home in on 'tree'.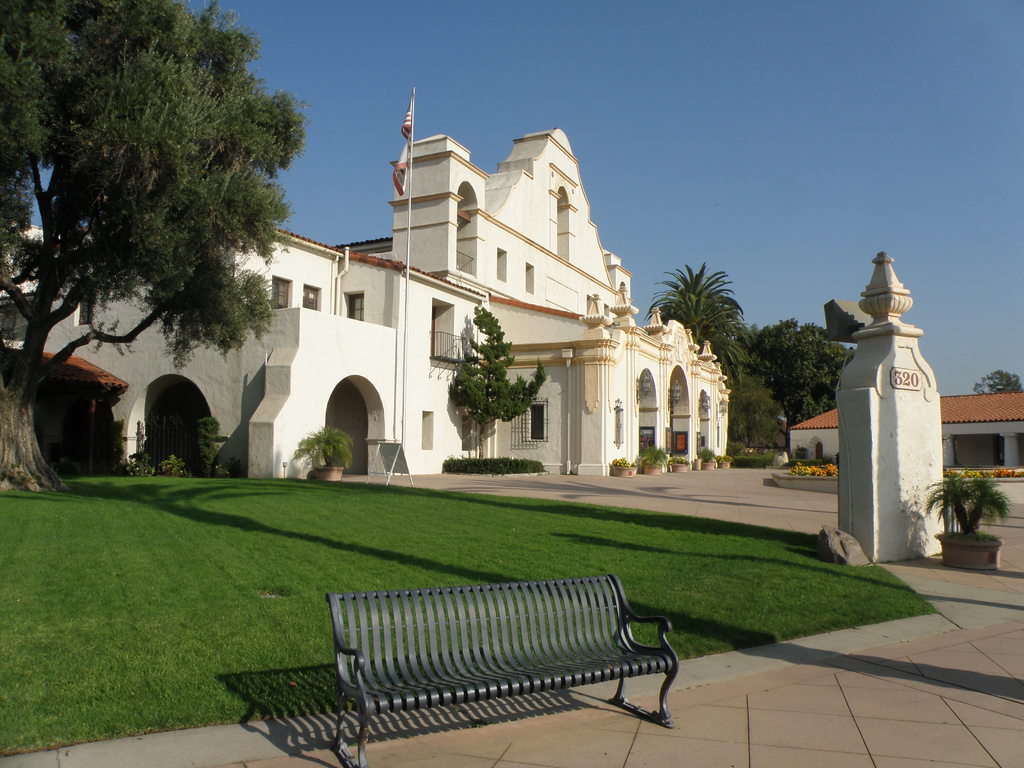
Homed in at bbox(633, 263, 752, 413).
